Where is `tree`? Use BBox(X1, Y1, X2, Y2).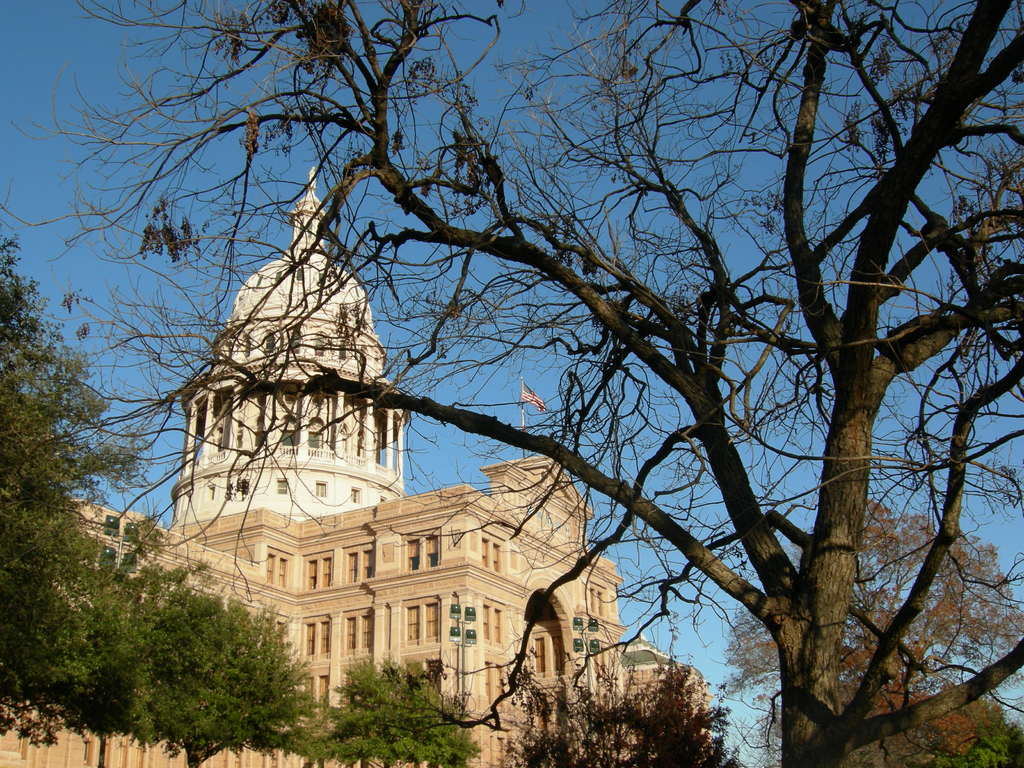
BBox(0, 0, 1022, 764).
